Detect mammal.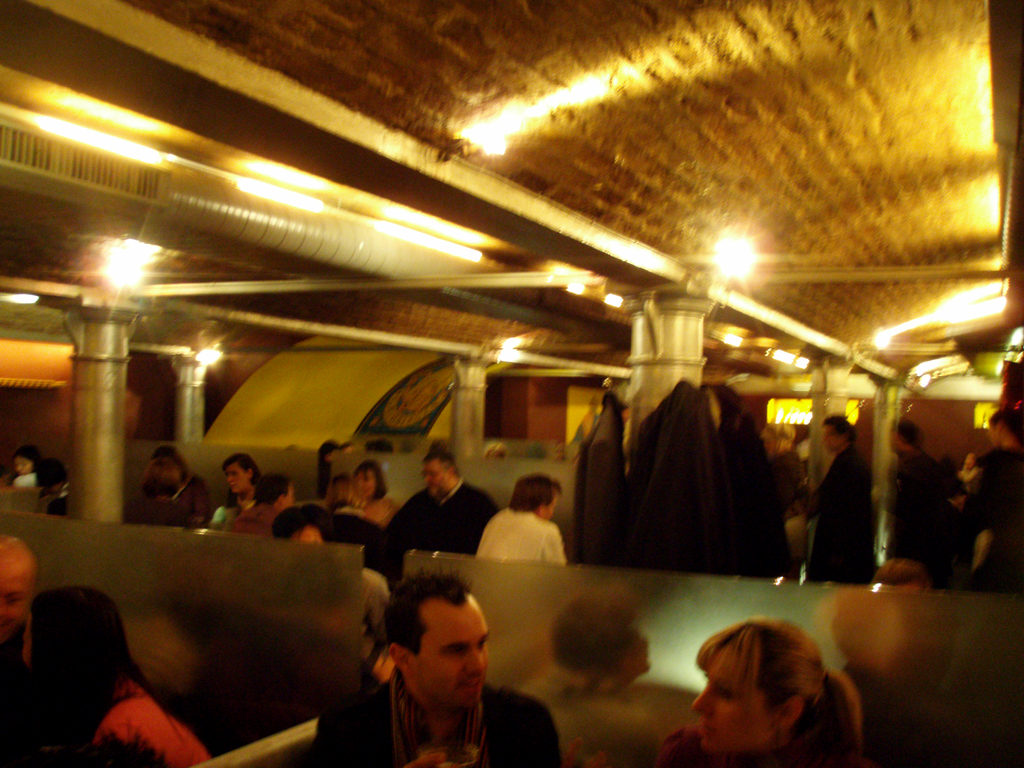
Detected at [x1=963, y1=403, x2=1023, y2=596].
